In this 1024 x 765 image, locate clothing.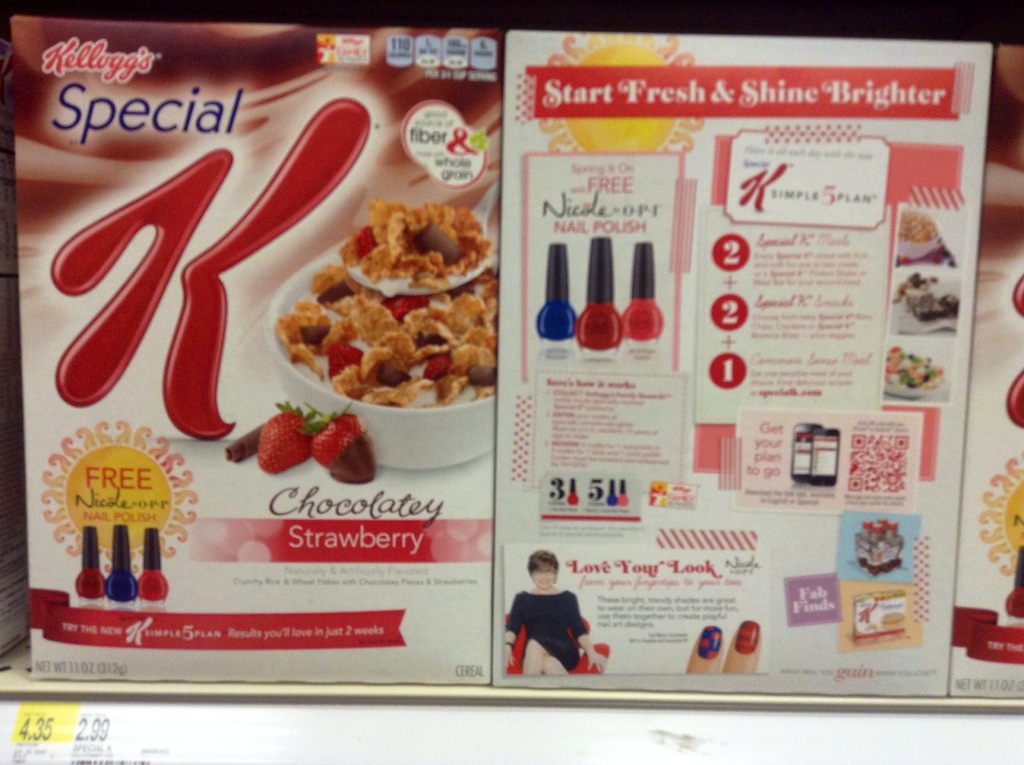
Bounding box: detection(504, 588, 604, 680).
